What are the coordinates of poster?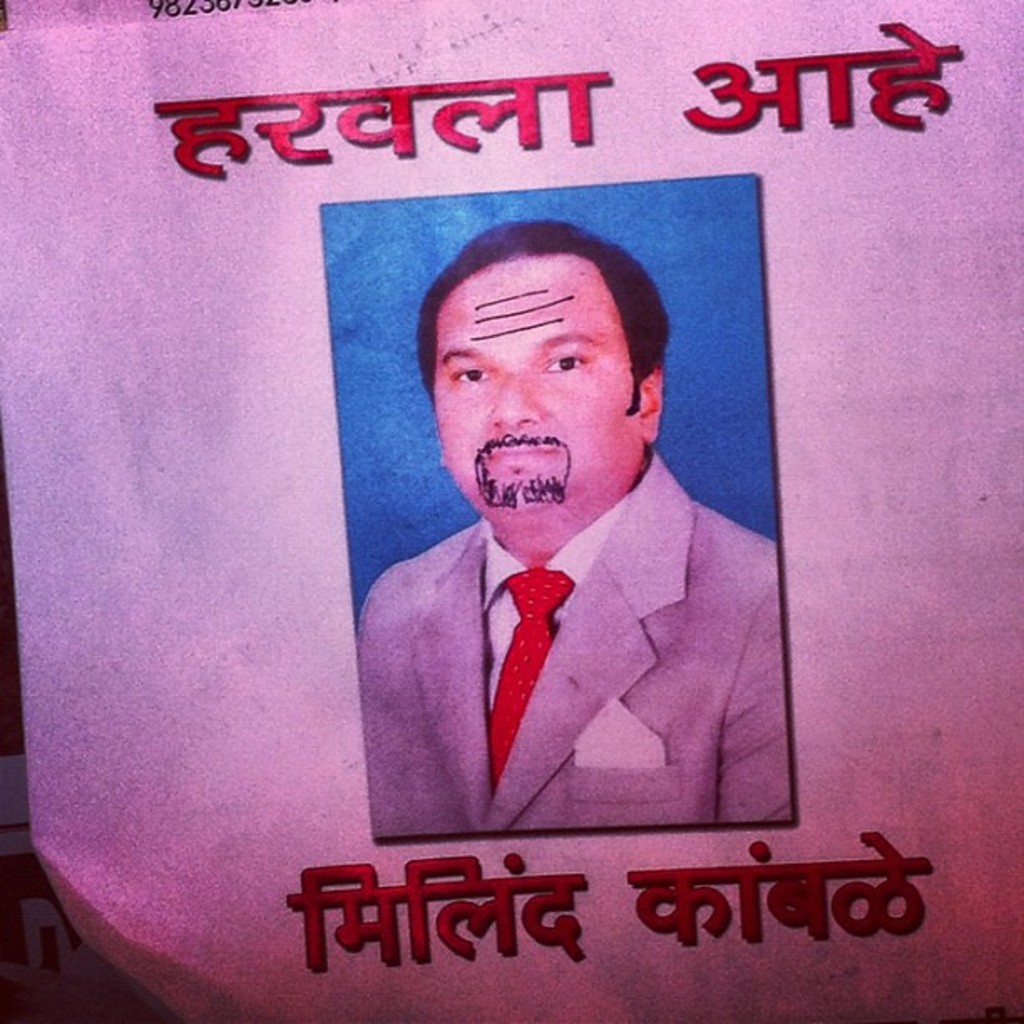
0 0 1022 1019.
